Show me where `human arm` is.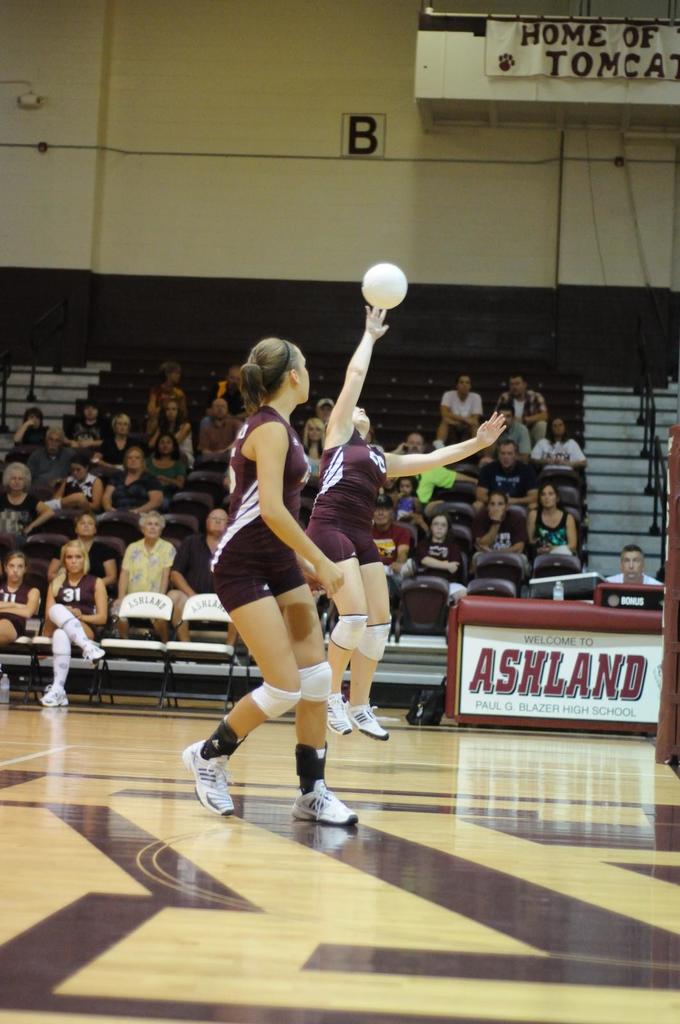
`human arm` is at x1=252 y1=421 x2=345 y2=596.
